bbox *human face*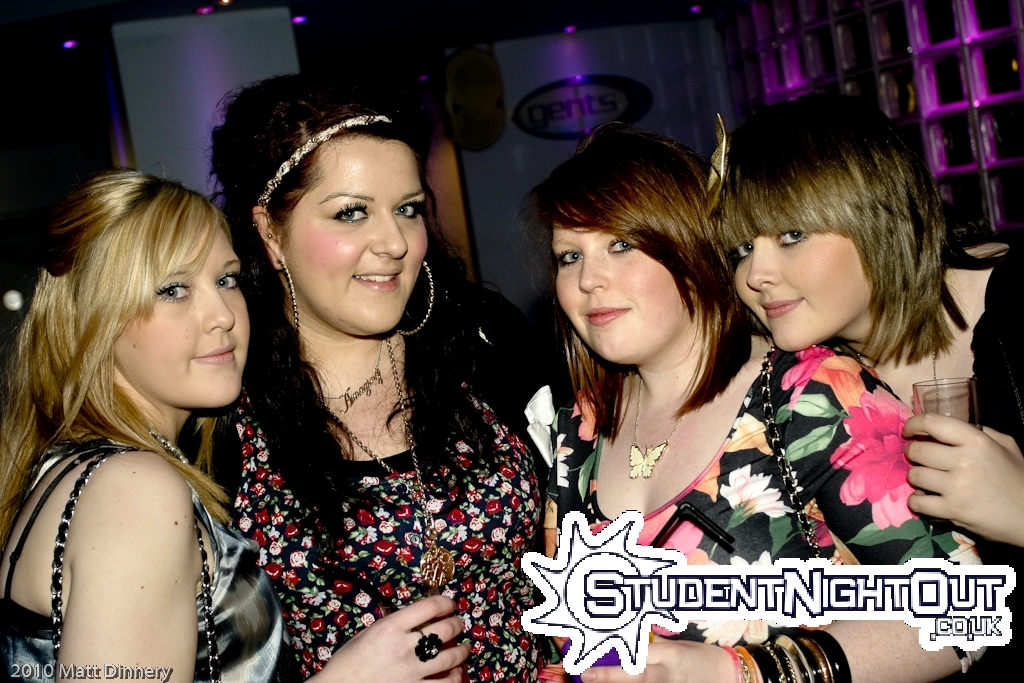
box(111, 222, 249, 415)
